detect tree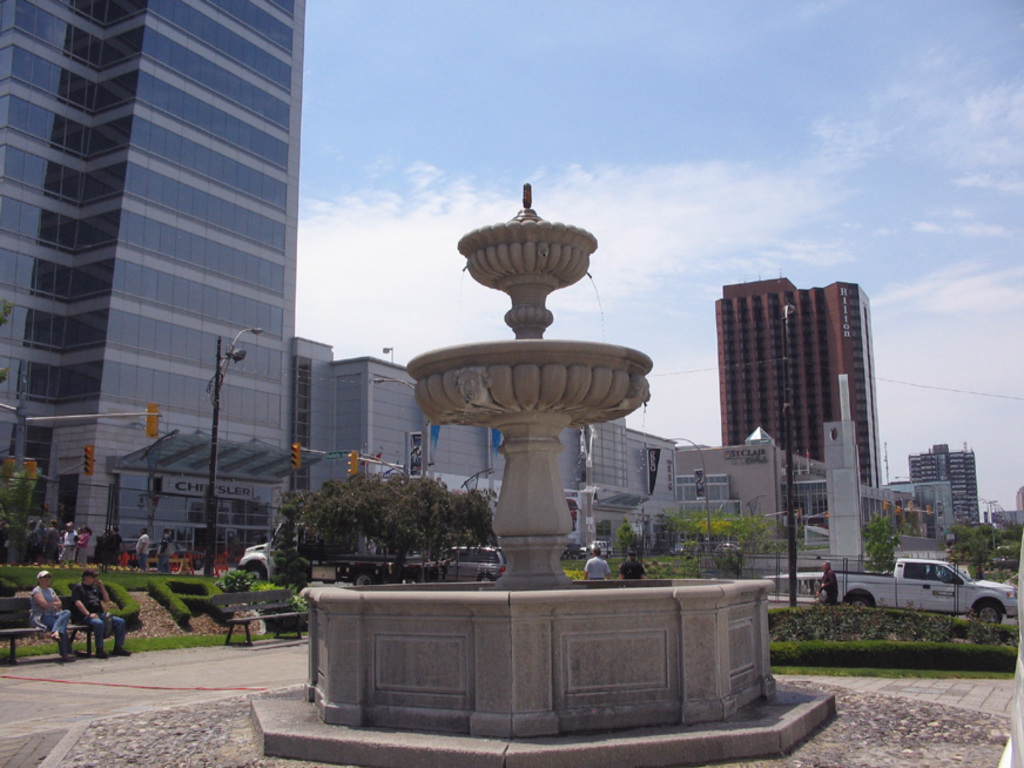
(left=943, top=524, right=1023, bottom=581)
